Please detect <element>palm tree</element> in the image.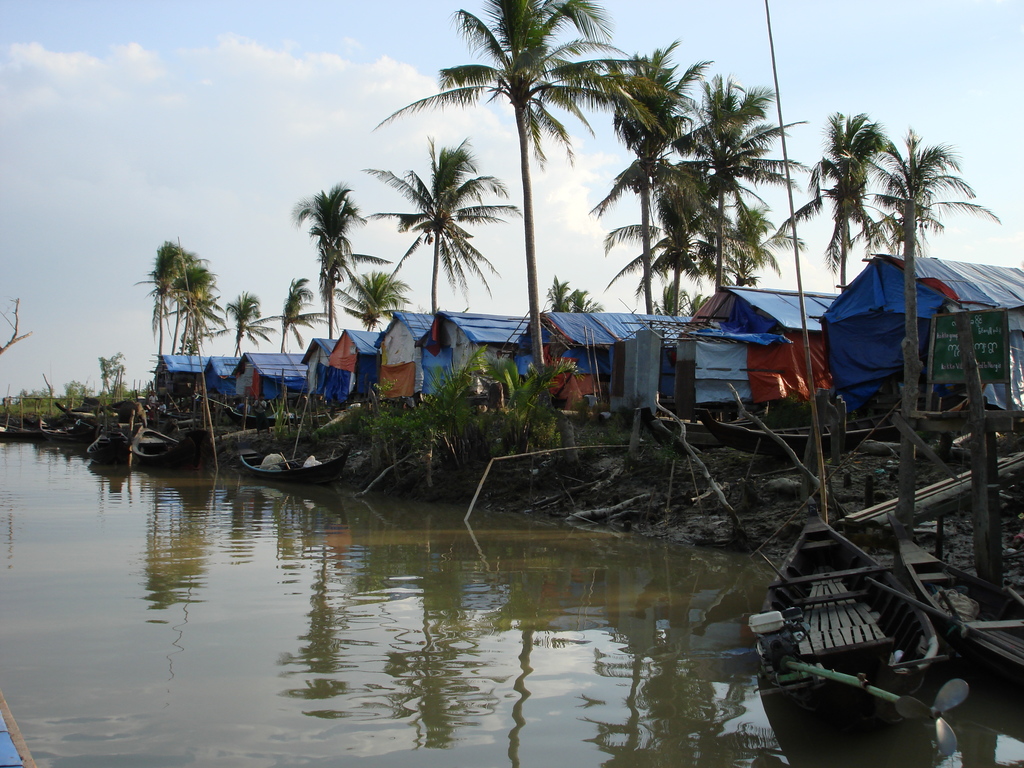
box(589, 46, 708, 315).
